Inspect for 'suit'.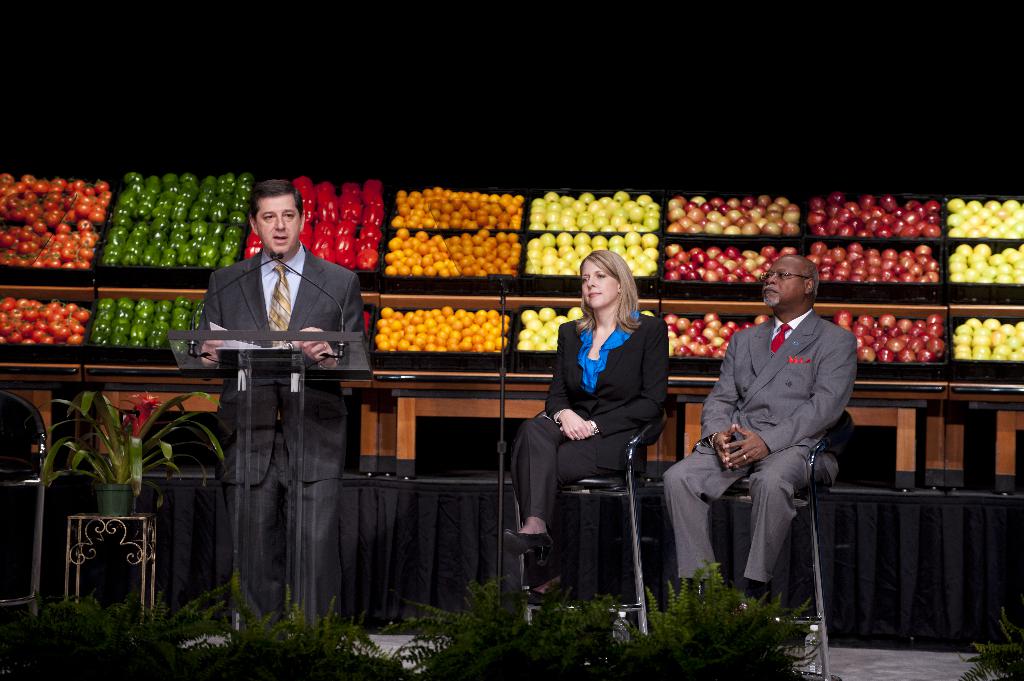
Inspection: l=509, t=308, r=673, b=575.
